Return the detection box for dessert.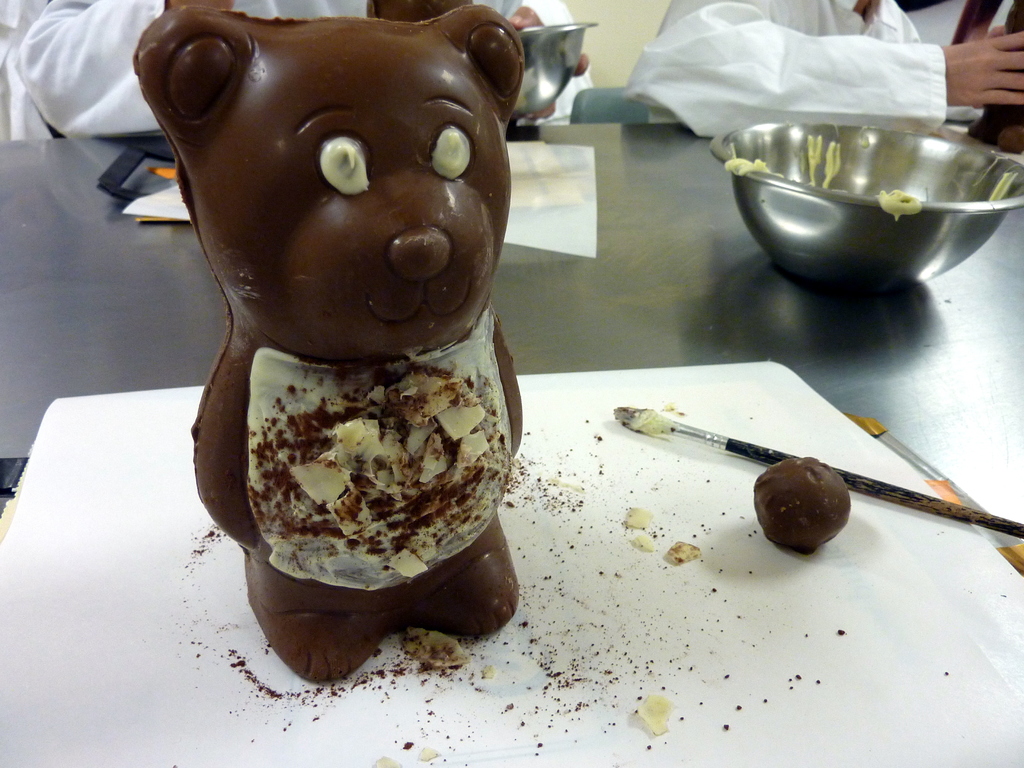
(x1=149, y1=80, x2=522, y2=693).
